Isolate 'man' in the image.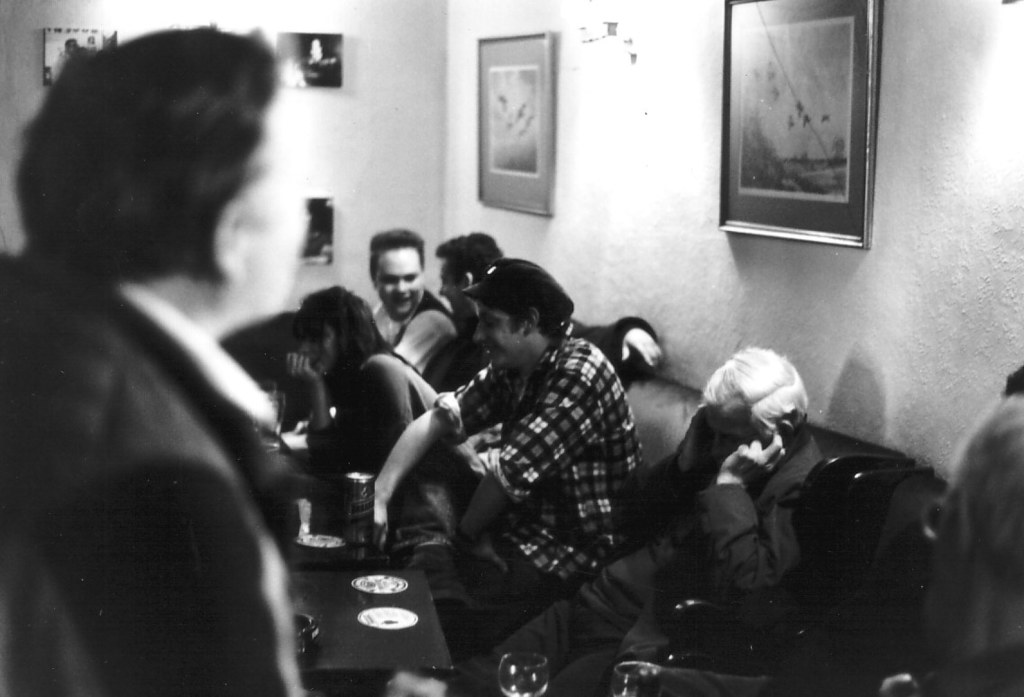
Isolated region: x1=436, y1=232, x2=507, y2=349.
